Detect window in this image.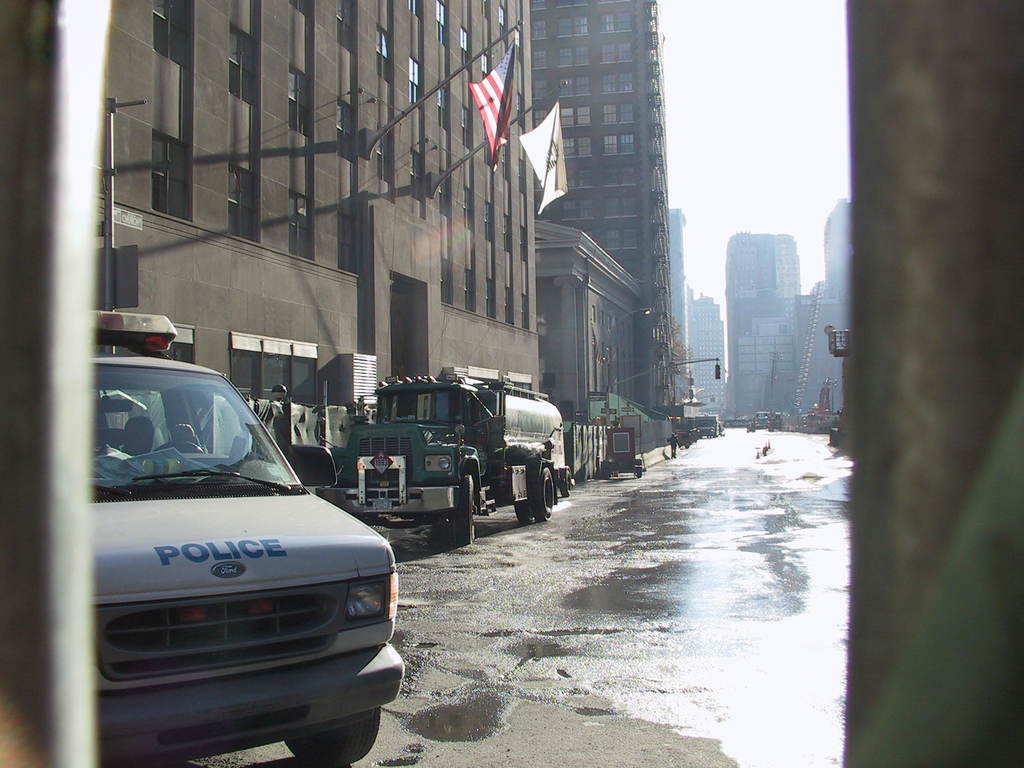
Detection: select_region(234, 335, 319, 403).
